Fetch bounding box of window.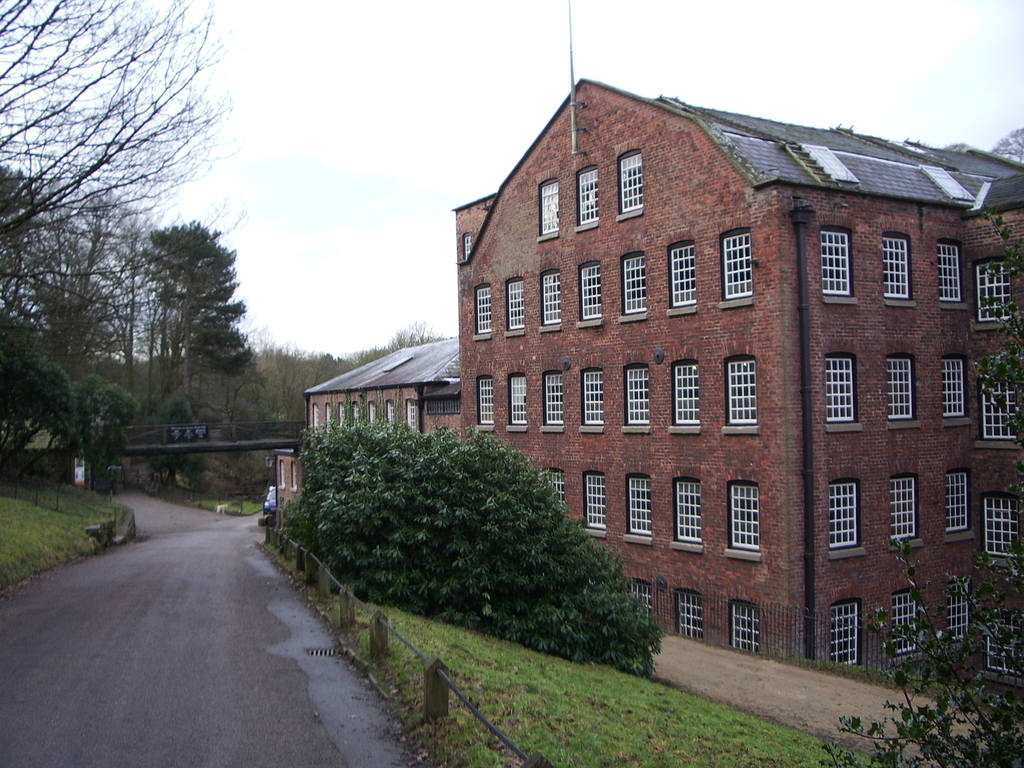
Bbox: (623, 472, 650, 541).
